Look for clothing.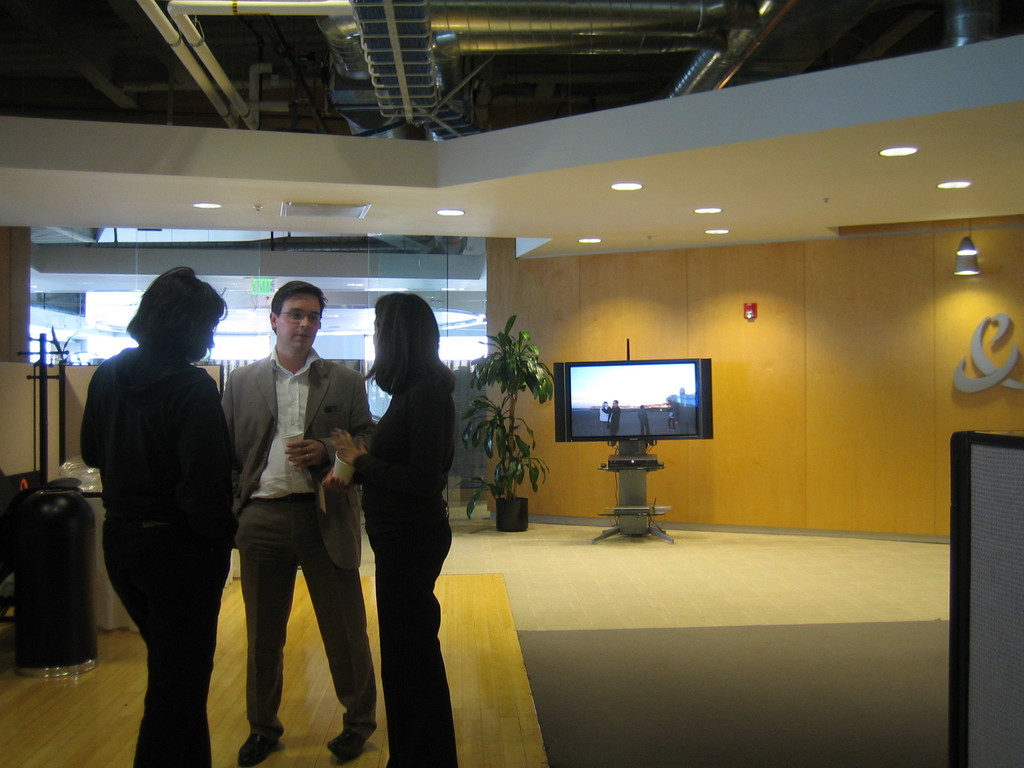
Found: rect(353, 365, 461, 761).
